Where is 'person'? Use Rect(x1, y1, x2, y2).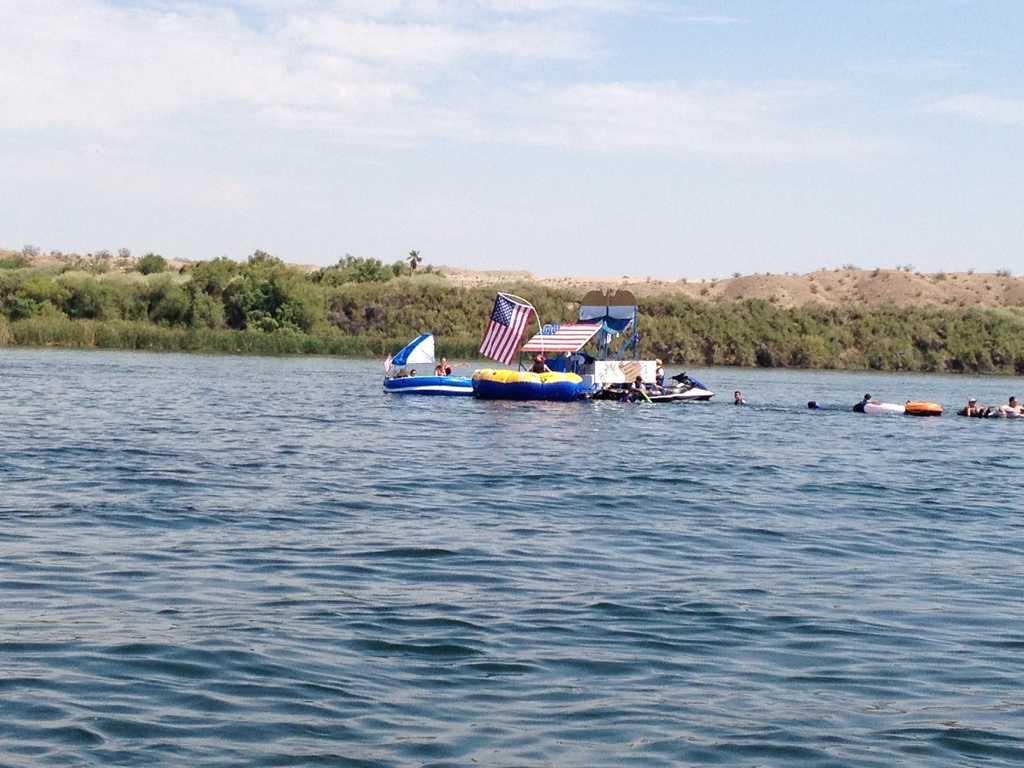
Rect(961, 390, 981, 421).
